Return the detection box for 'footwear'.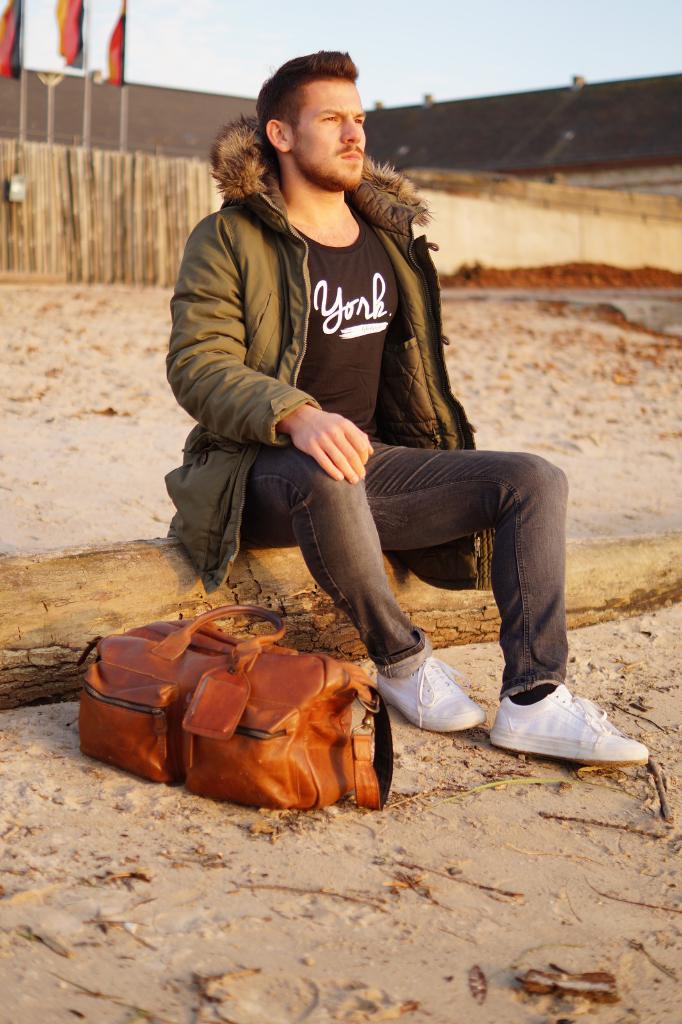
<region>487, 688, 662, 783</region>.
